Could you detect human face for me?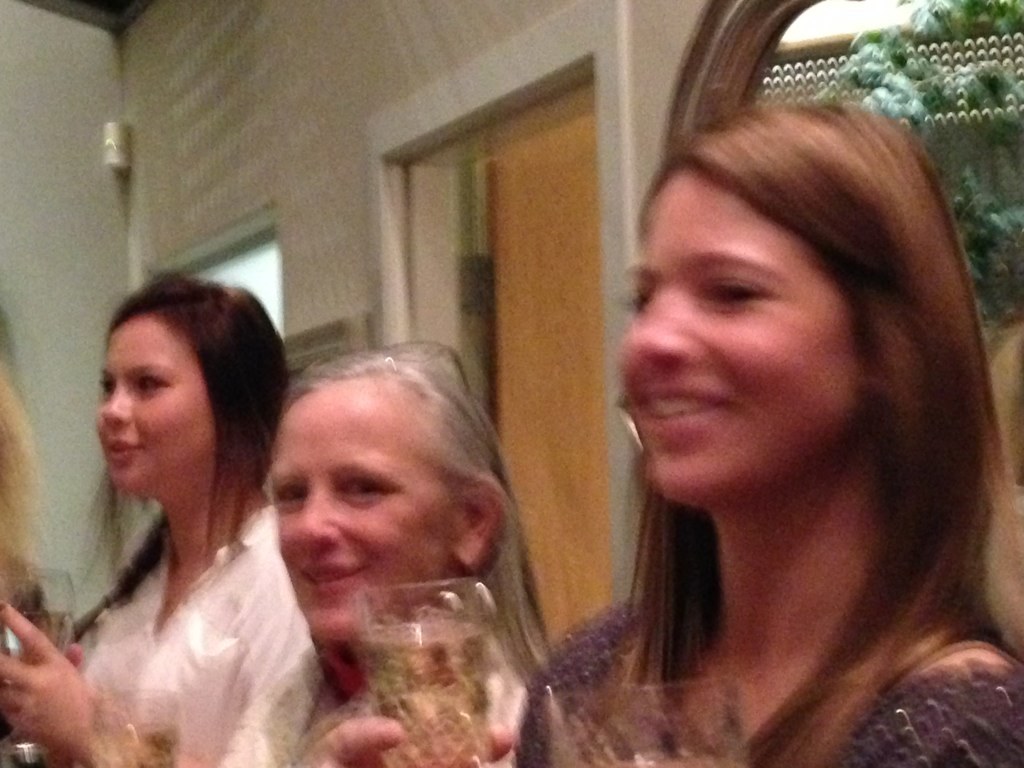
Detection result: x1=620 y1=166 x2=859 y2=507.
